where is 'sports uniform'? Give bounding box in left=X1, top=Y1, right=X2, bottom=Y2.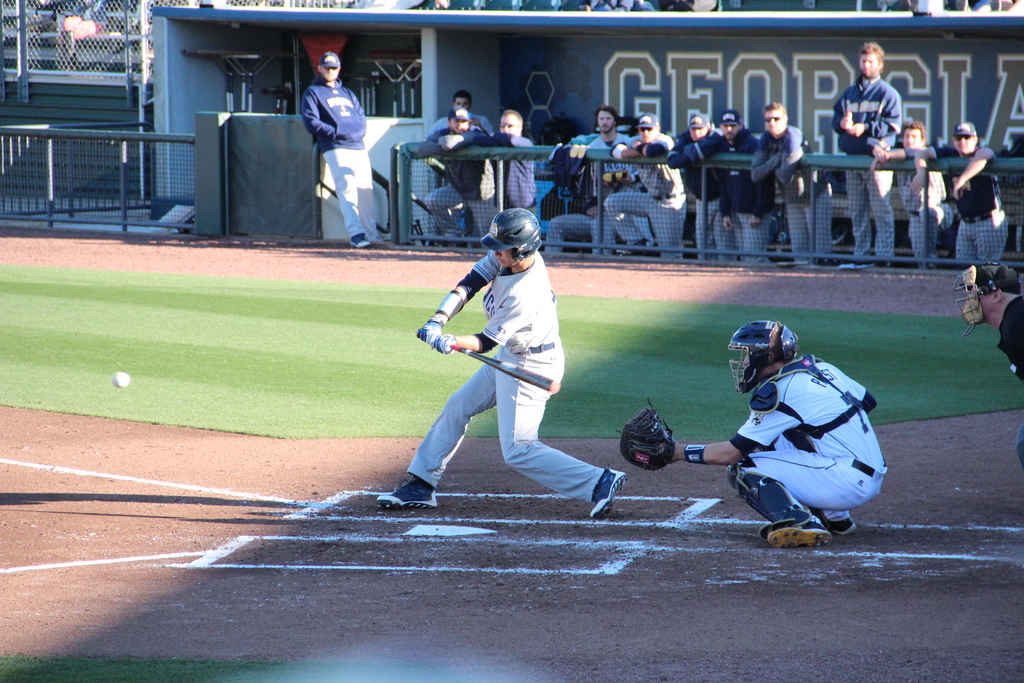
left=607, top=309, right=901, bottom=543.
